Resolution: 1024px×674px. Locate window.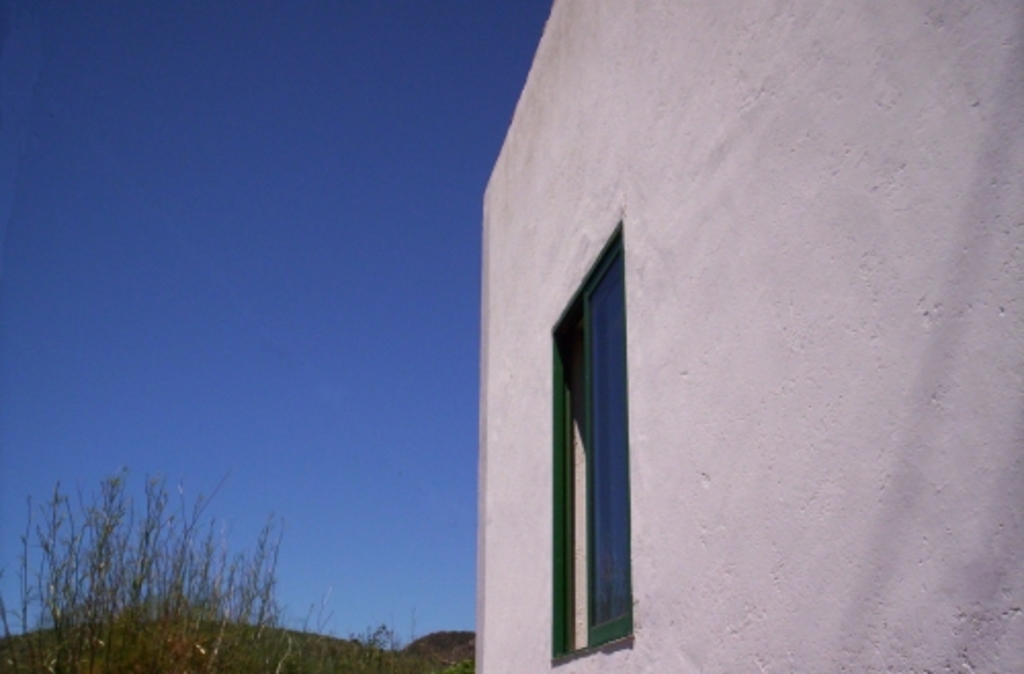
bbox=[512, 182, 647, 656].
